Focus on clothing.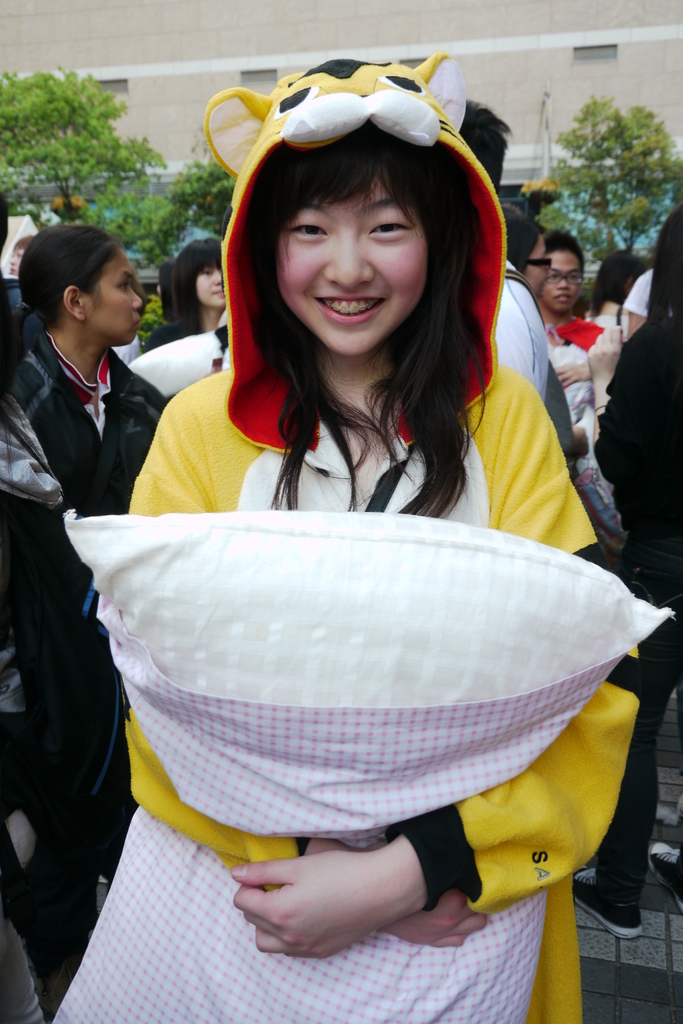
Focused at {"left": 44, "top": 344, "right": 645, "bottom": 1023}.
